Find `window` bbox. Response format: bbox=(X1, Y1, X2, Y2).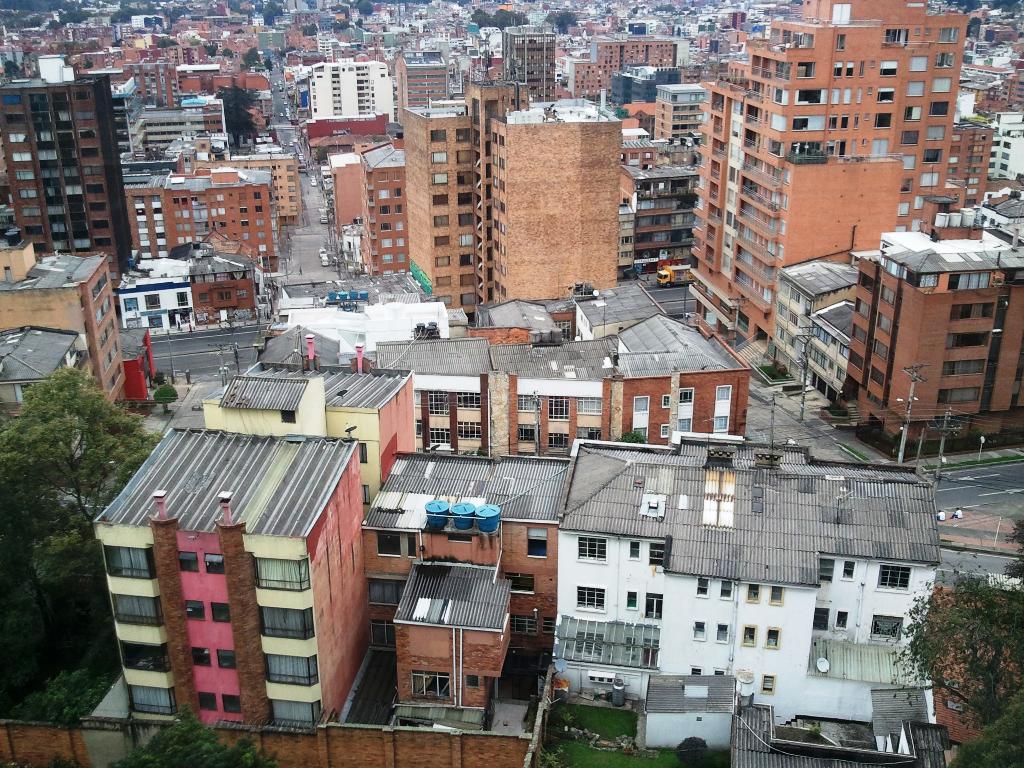
bbox=(380, 532, 420, 556).
